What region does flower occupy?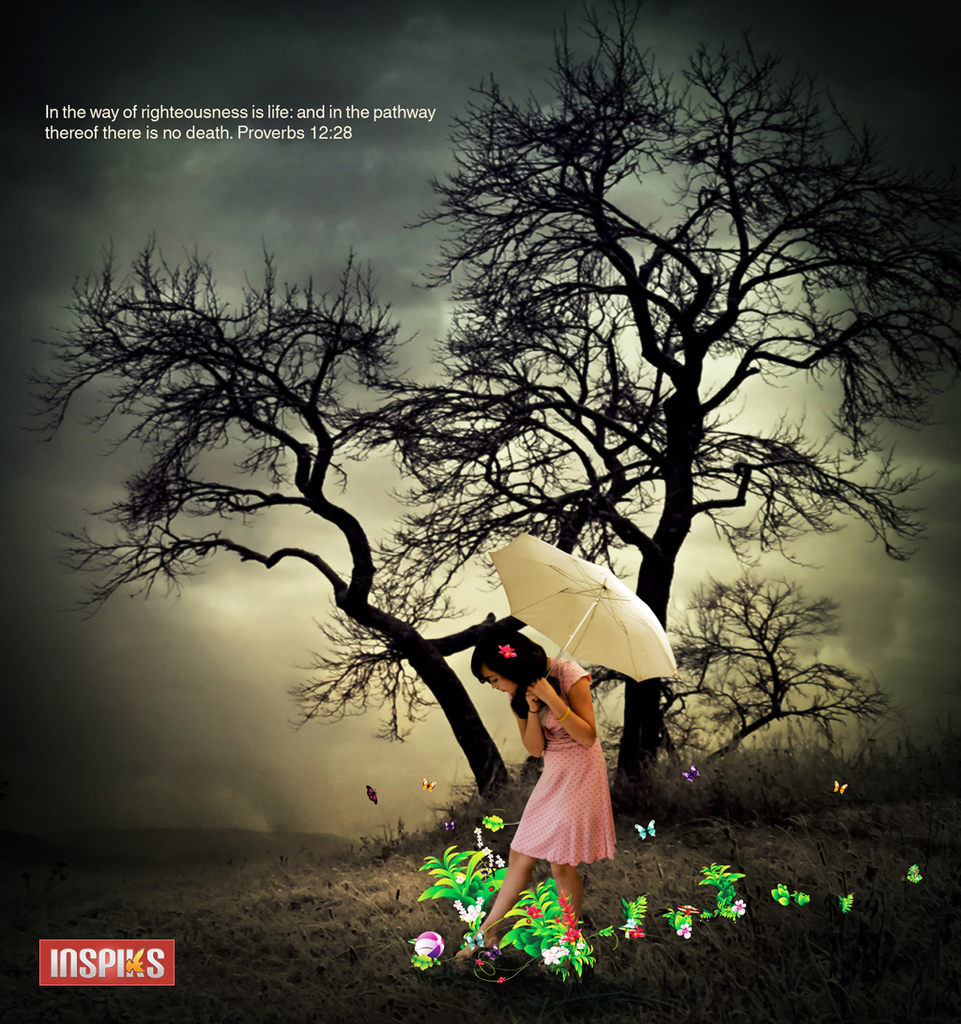
l=679, t=925, r=693, b=939.
